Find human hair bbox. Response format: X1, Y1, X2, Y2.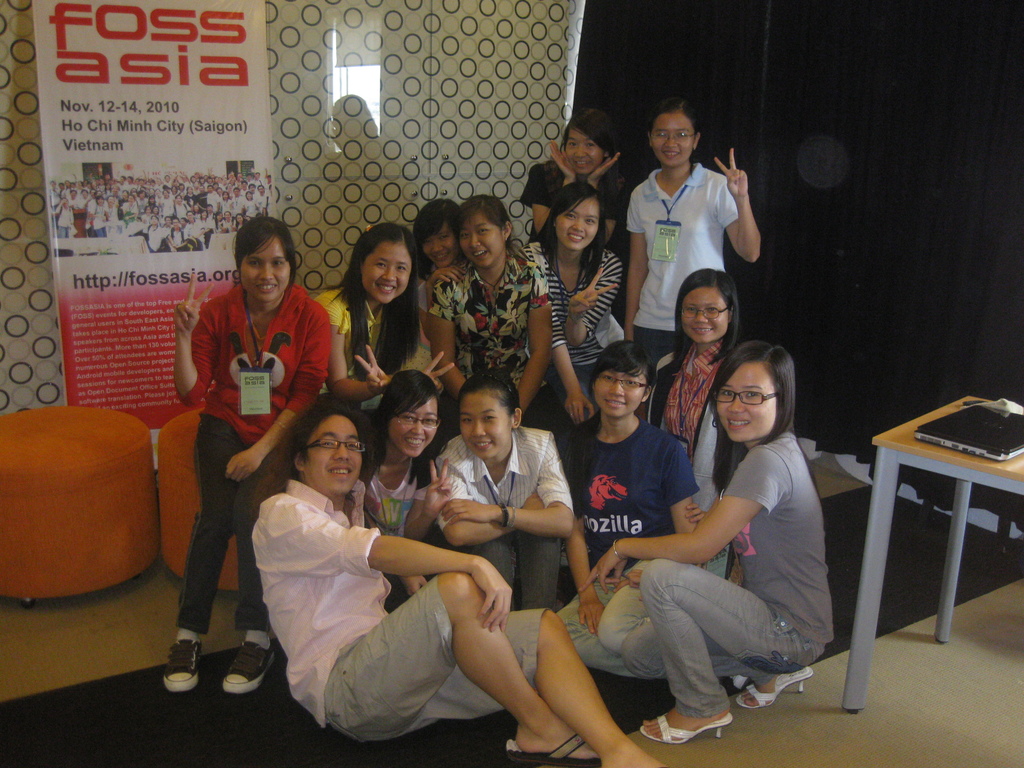
706, 337, 821, 499.
